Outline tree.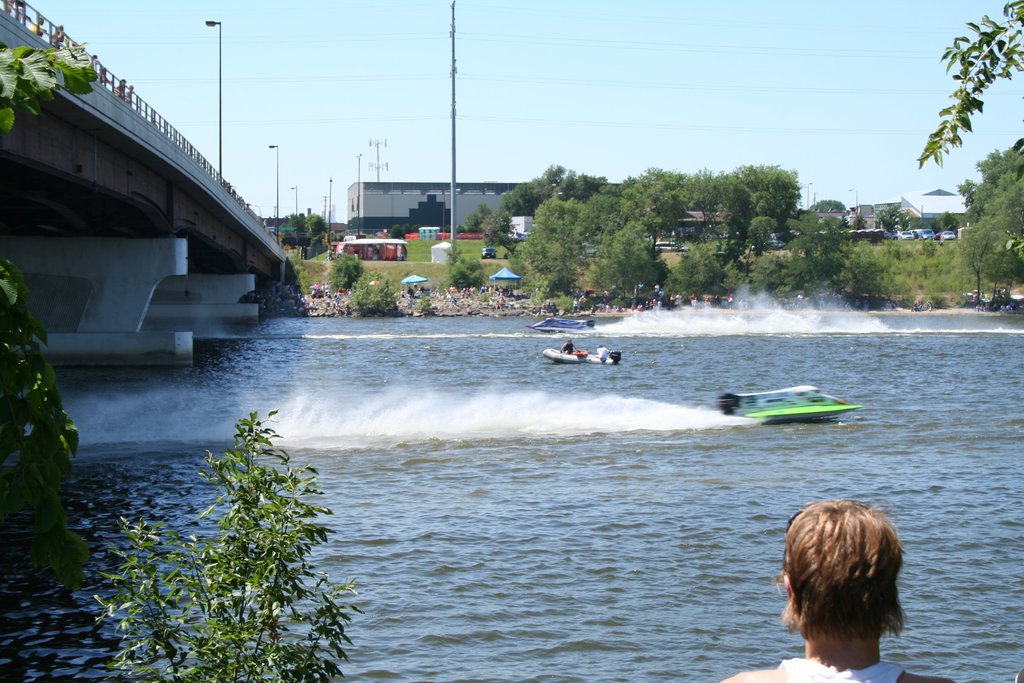
Outline: bbox=(280, 211, 305, 242).
